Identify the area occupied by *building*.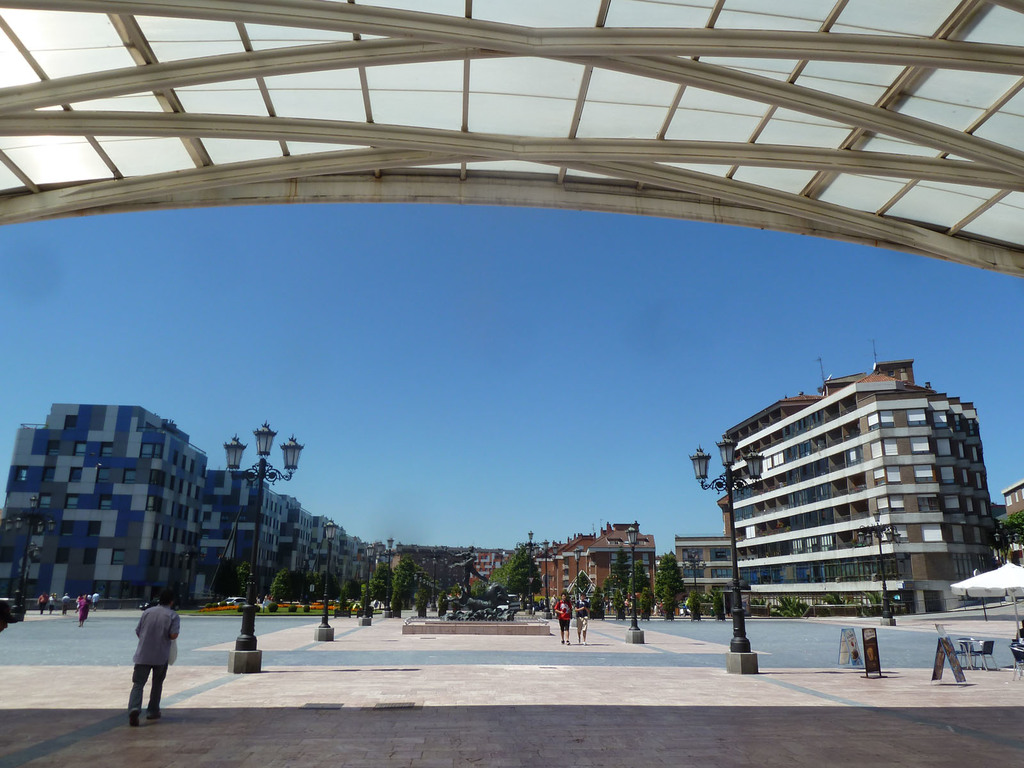
Area: region(457, 522, 658, 605).
